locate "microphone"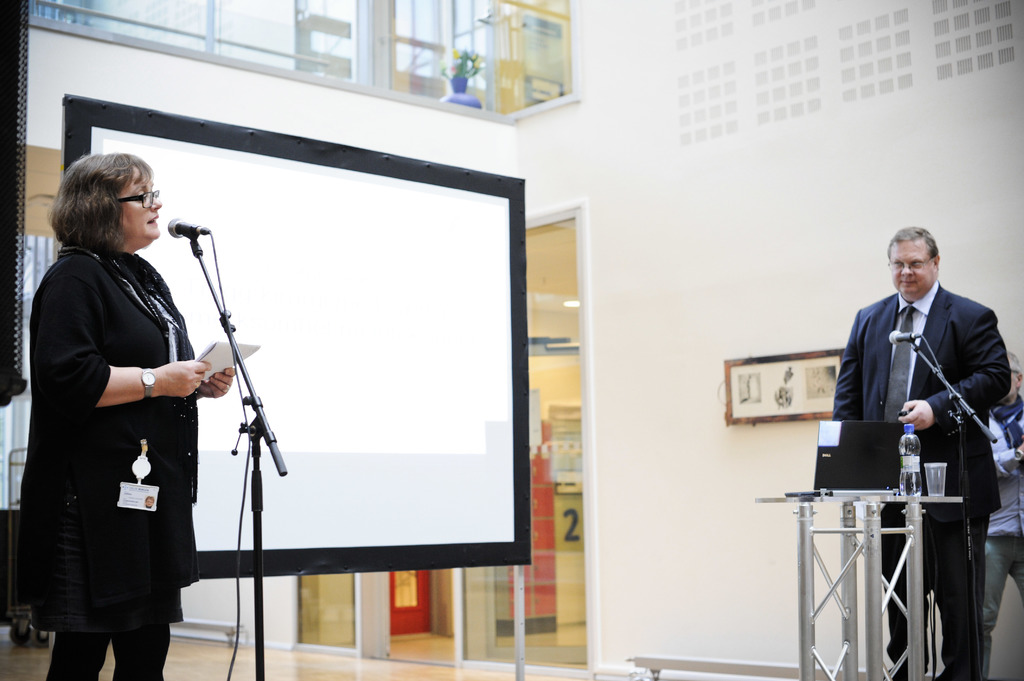
166,217,198,236
